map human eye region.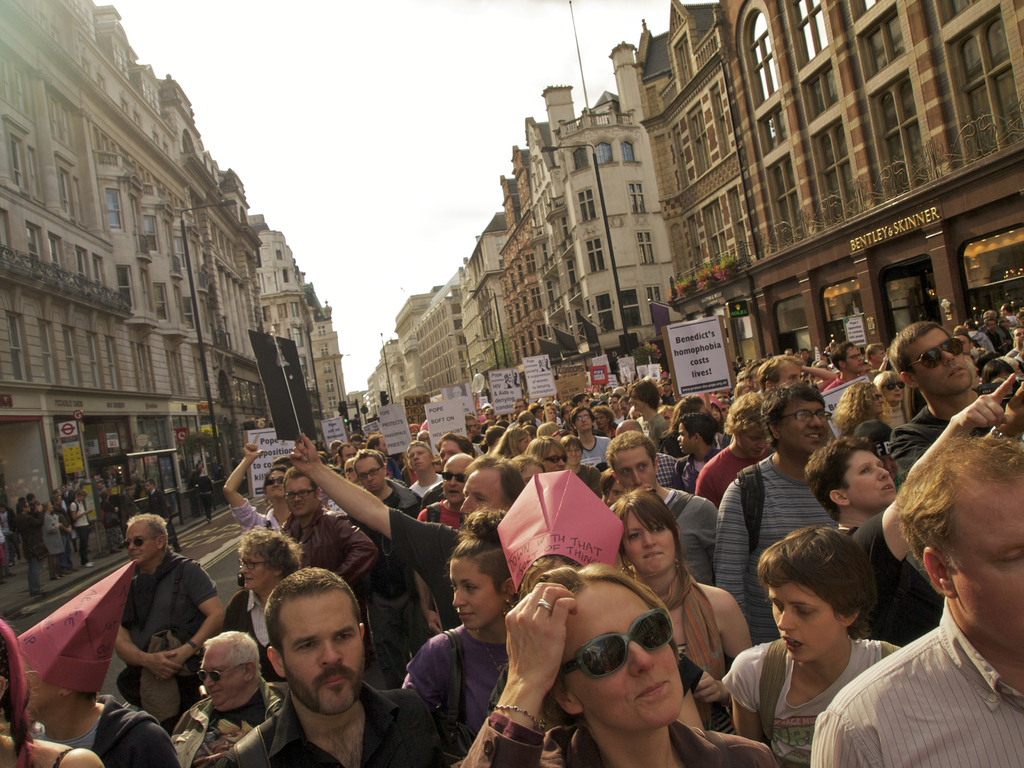
Mapped to (left=332, top=627, right=357, bottom=641).
